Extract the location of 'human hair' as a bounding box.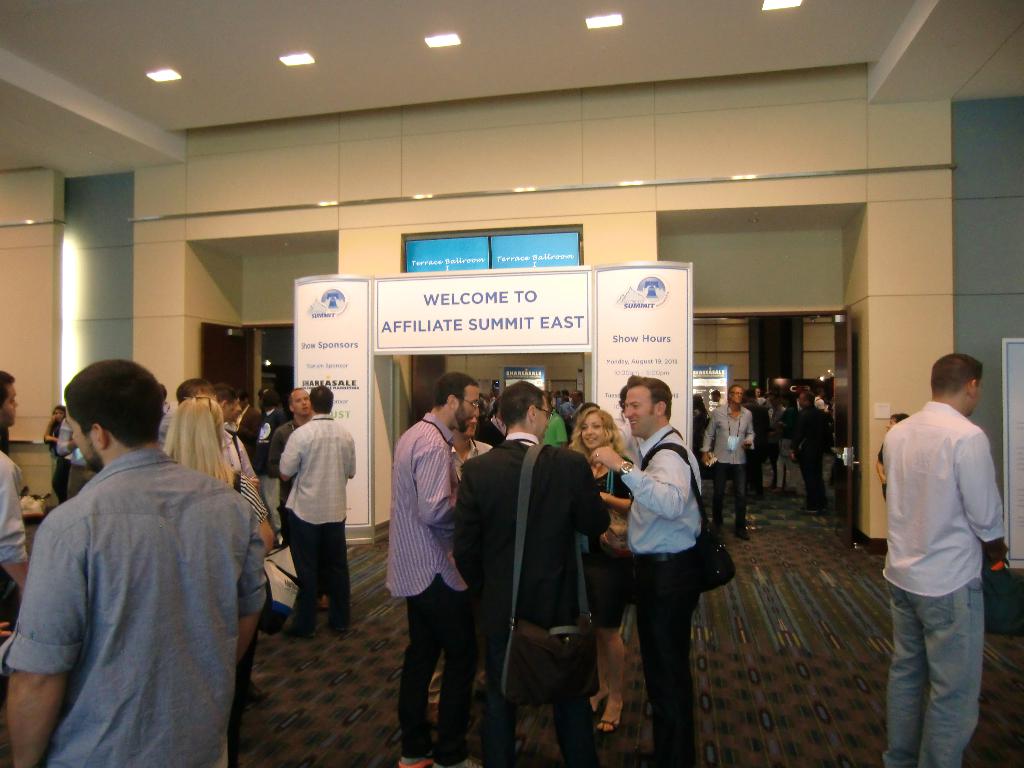
<region>625, 372, 673, 419</region>.
